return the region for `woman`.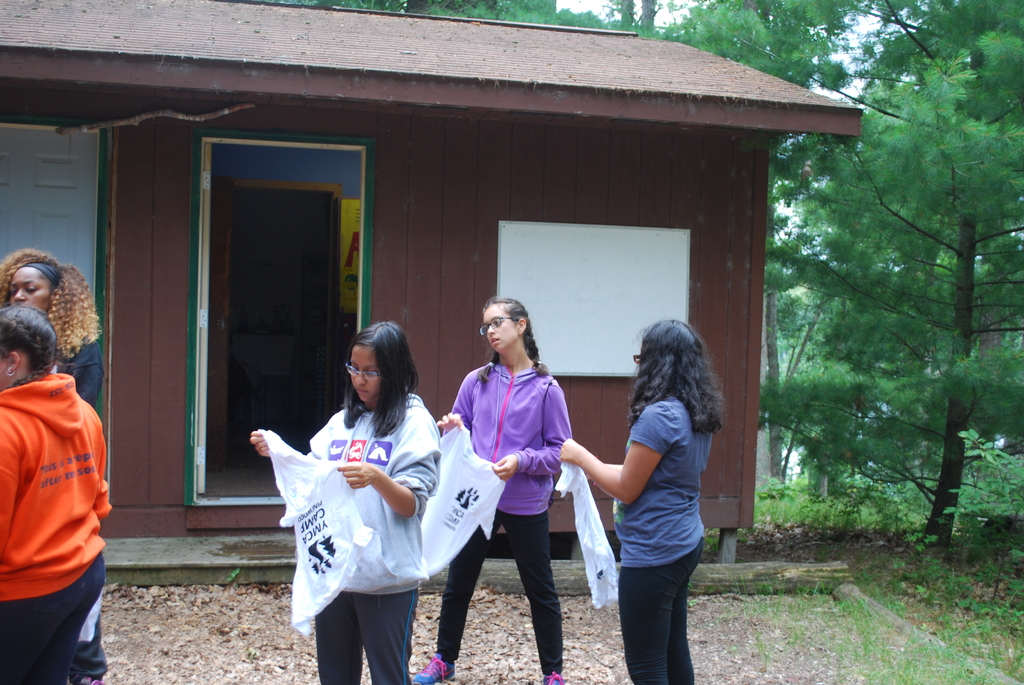
rect(411, 297, 574, 684).
